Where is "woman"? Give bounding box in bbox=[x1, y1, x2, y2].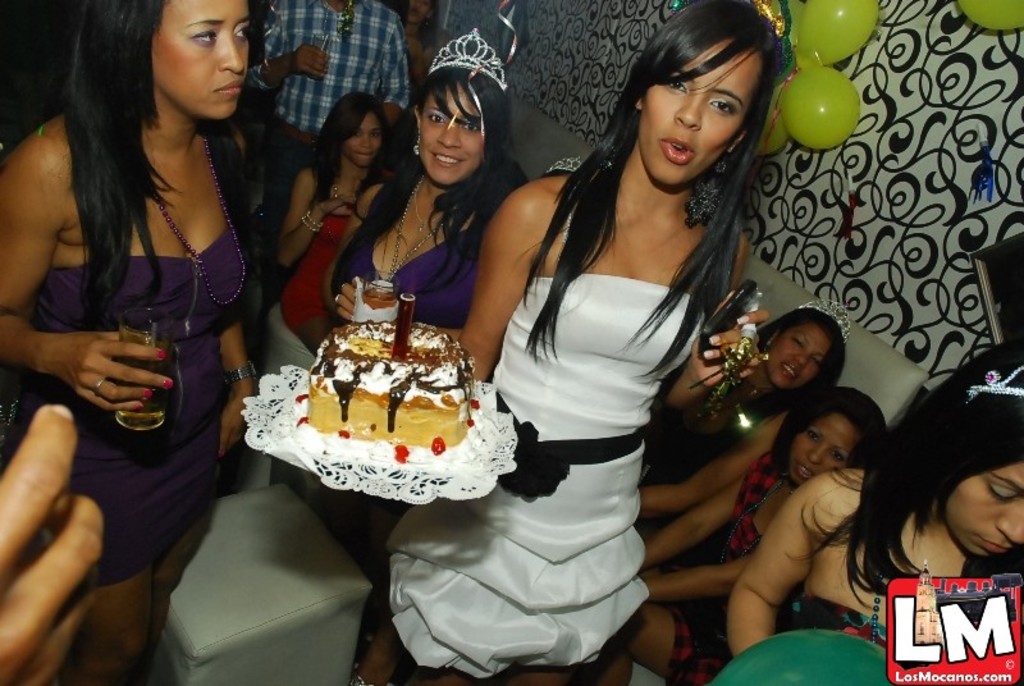
bbox=[0, 0, 257, 685].
